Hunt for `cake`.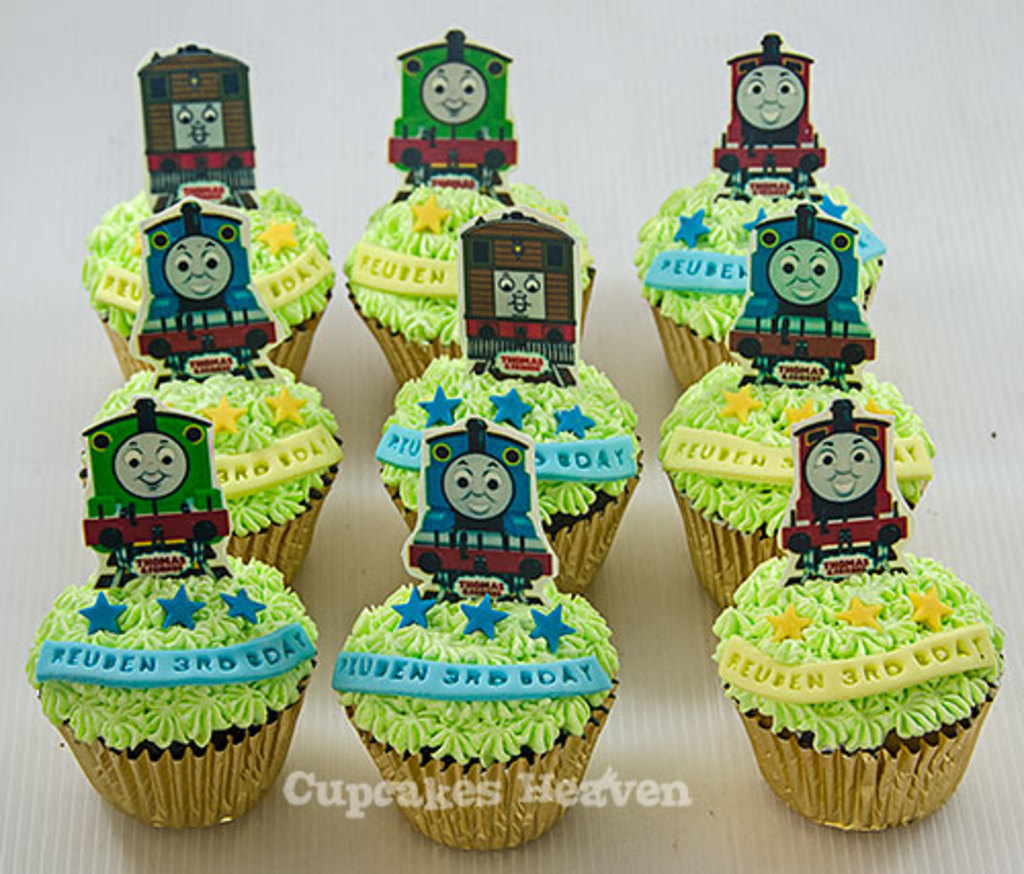
Hunted down at {"x1": 692, "y1": 542, "x2": 1010, "y2": 827}.
